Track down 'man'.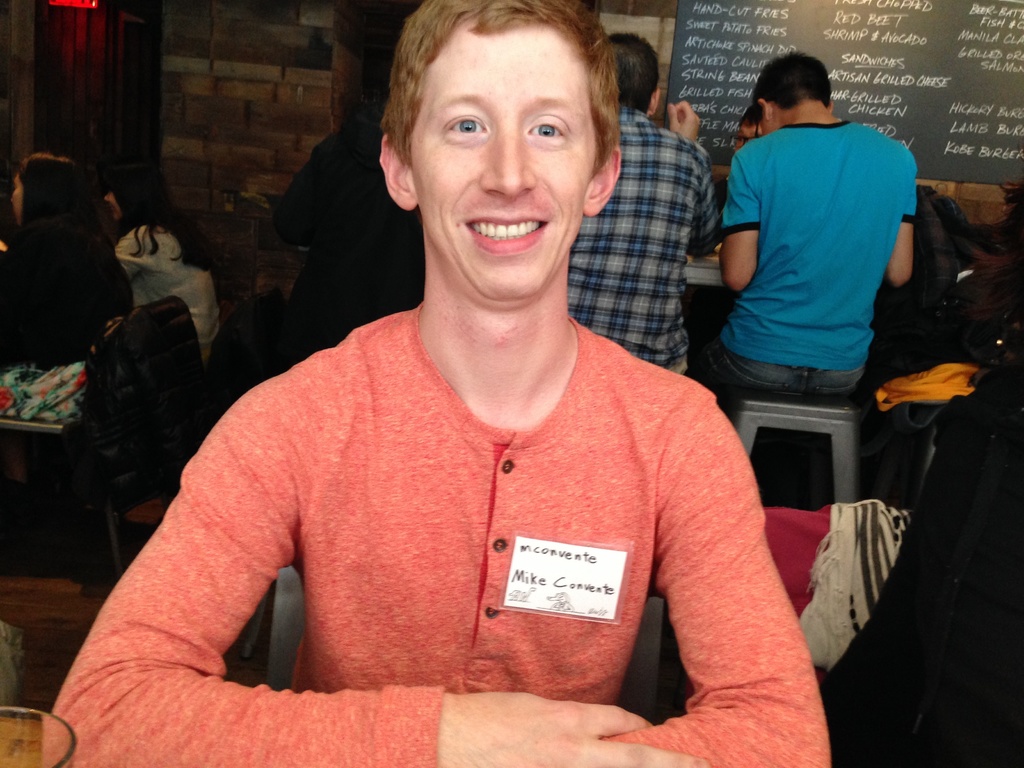
Tracked to bbox=[566, 30, 723, 367].
